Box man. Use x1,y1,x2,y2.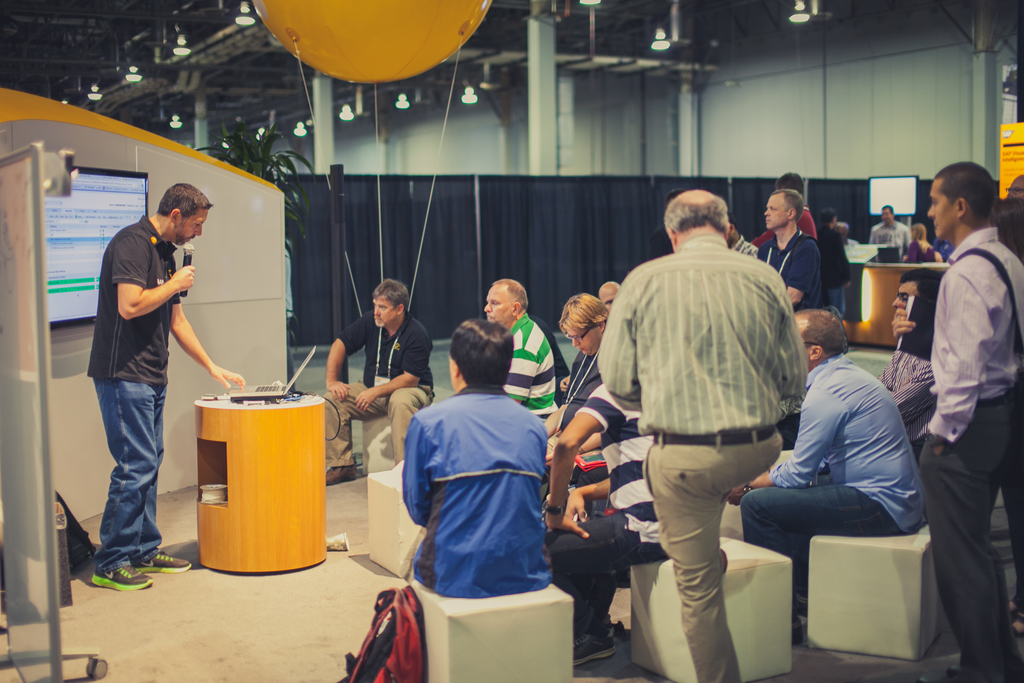
871,265,941,468.
